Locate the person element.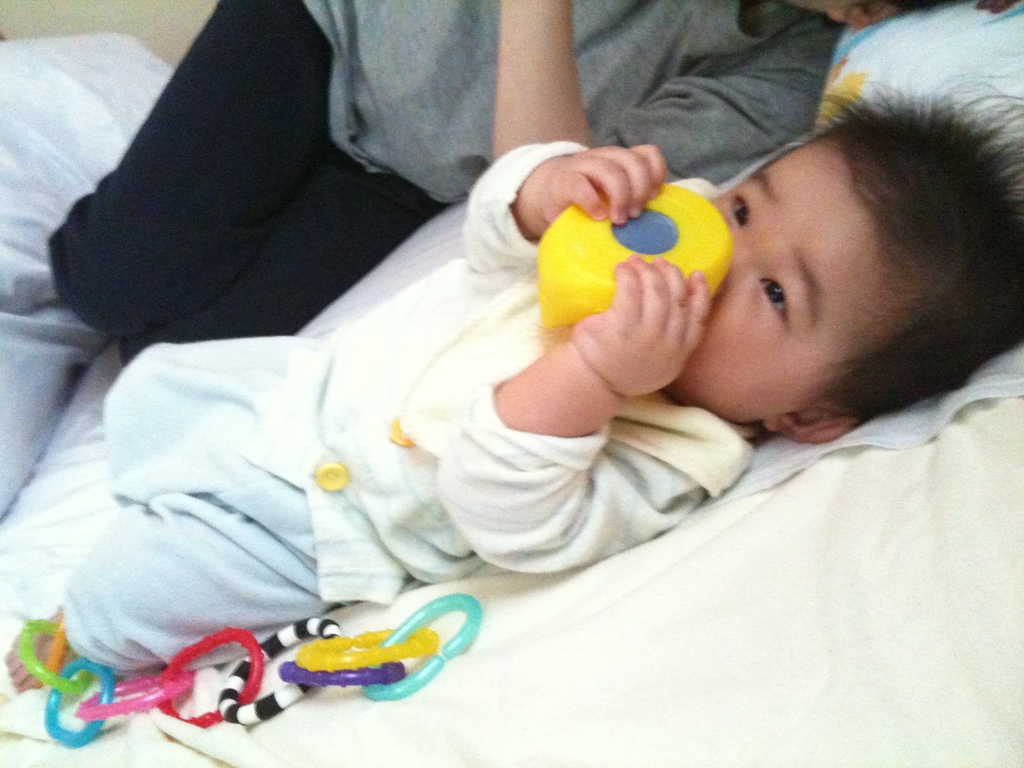
Element bbox: left=0, top=84, right=1023, bottom=696.
